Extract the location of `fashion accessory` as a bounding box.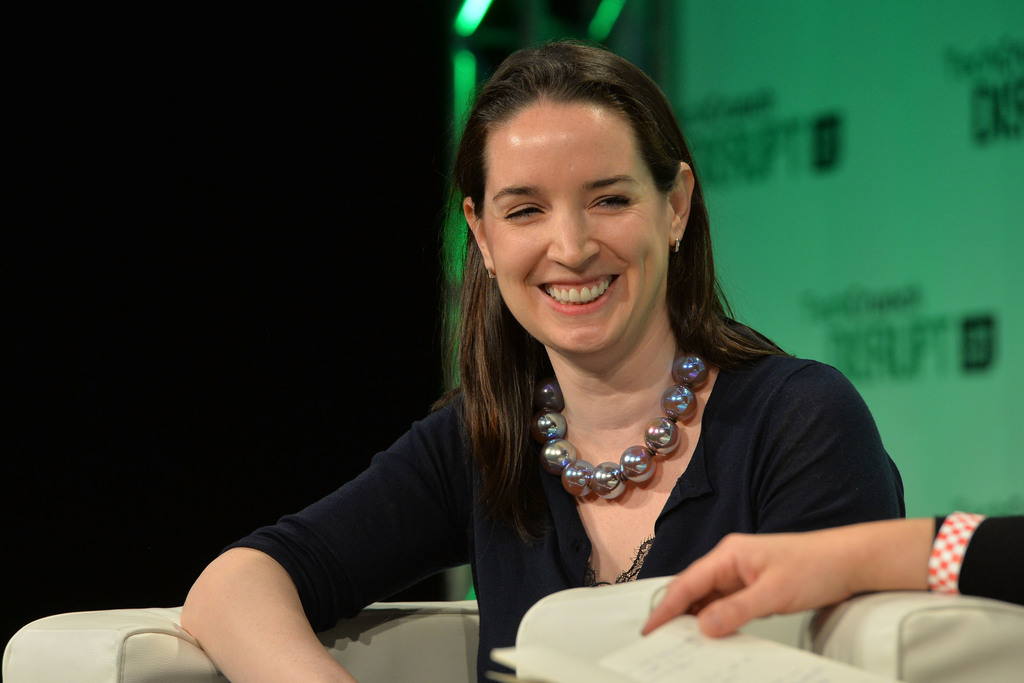
538 357 701 523.
